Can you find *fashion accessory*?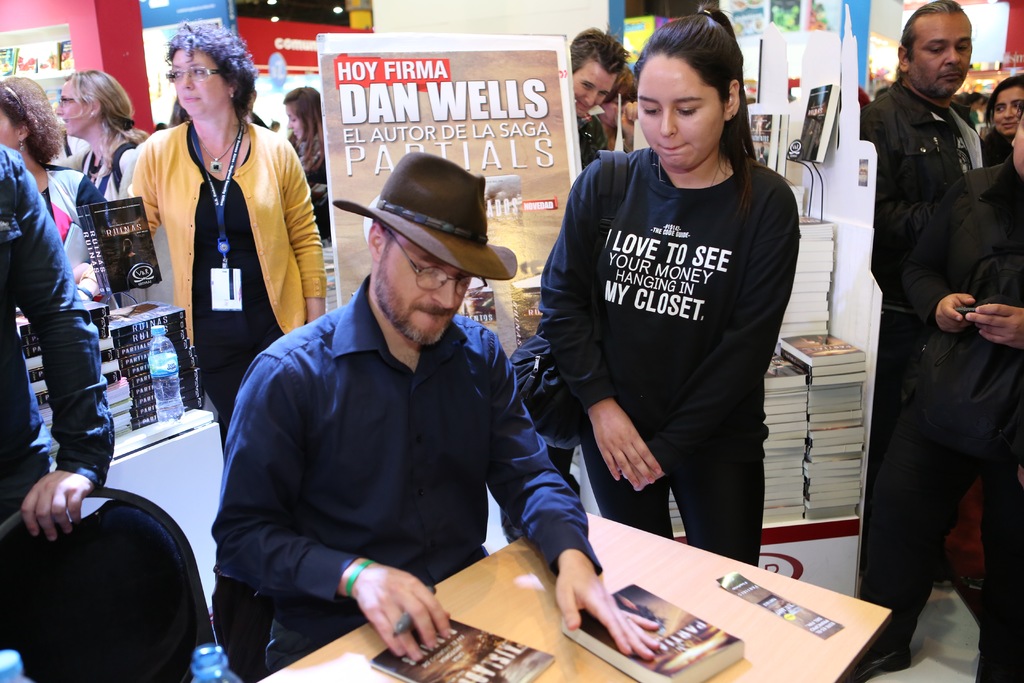
Yes, bounding box: box=[333, 151, 521, 281].
